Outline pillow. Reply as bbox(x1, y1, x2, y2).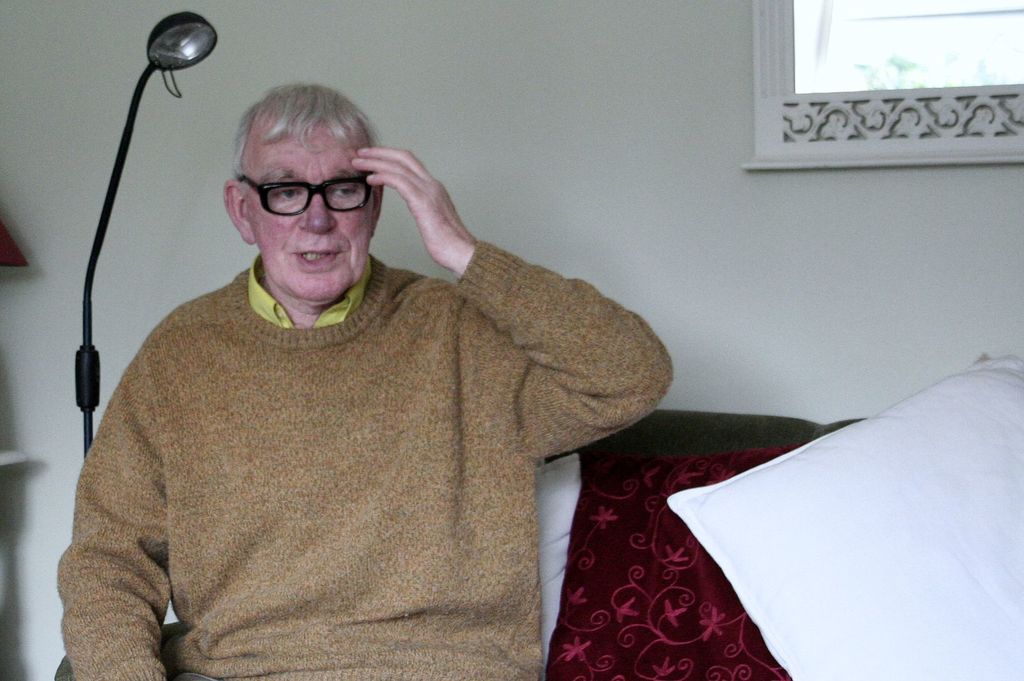
bbox(680, 355, 1023, 680).
